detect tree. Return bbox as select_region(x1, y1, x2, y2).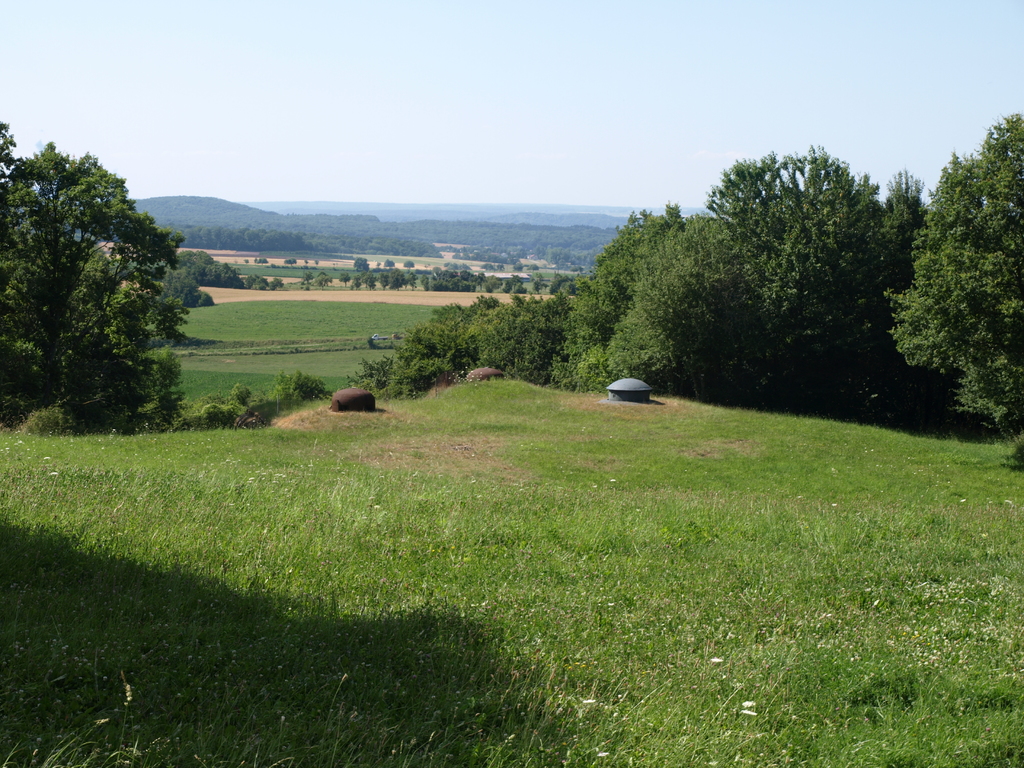
select_region(0, 112, 187, 388).
